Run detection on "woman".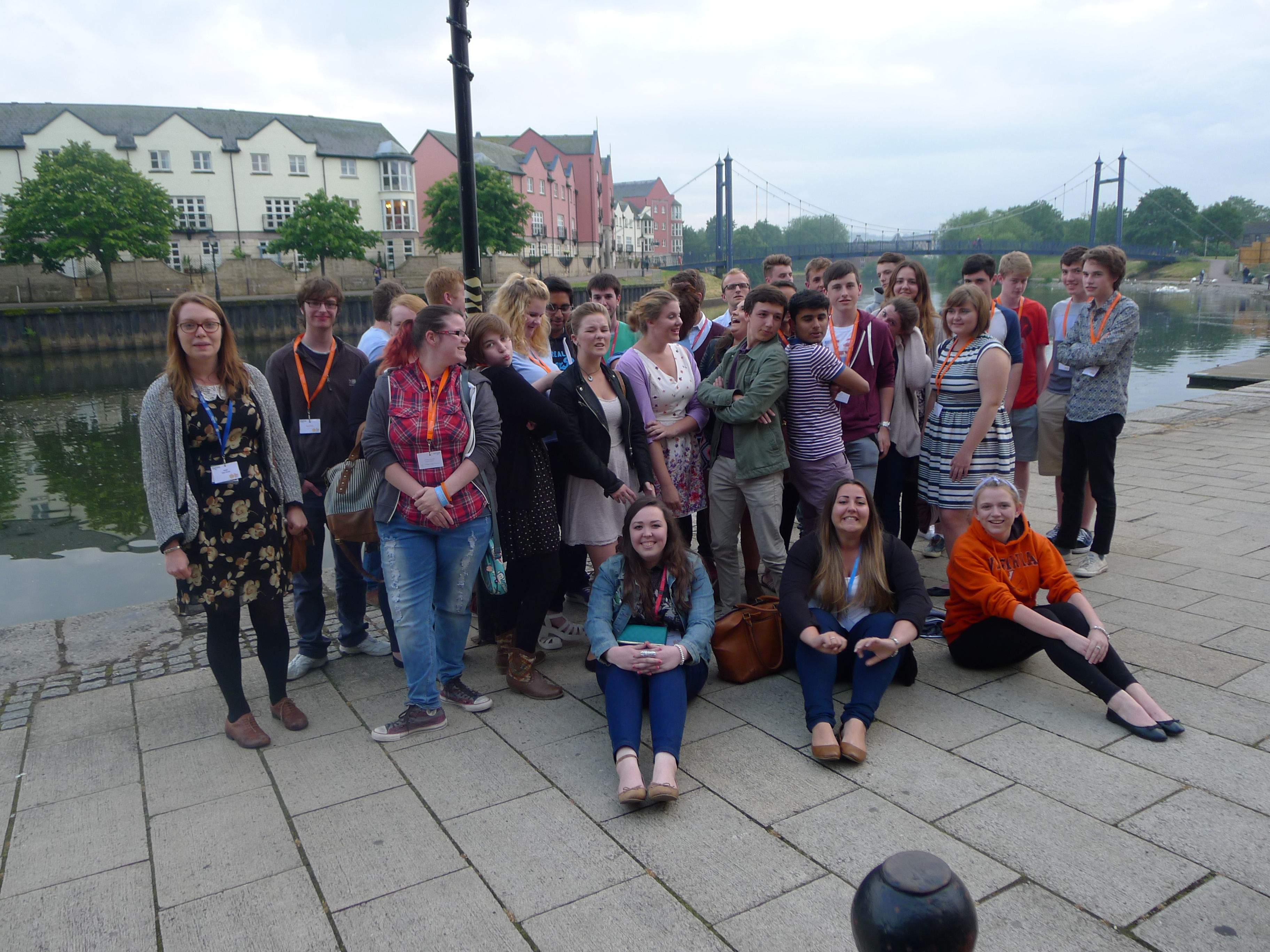
Result: 163, 109, 220, 246.
